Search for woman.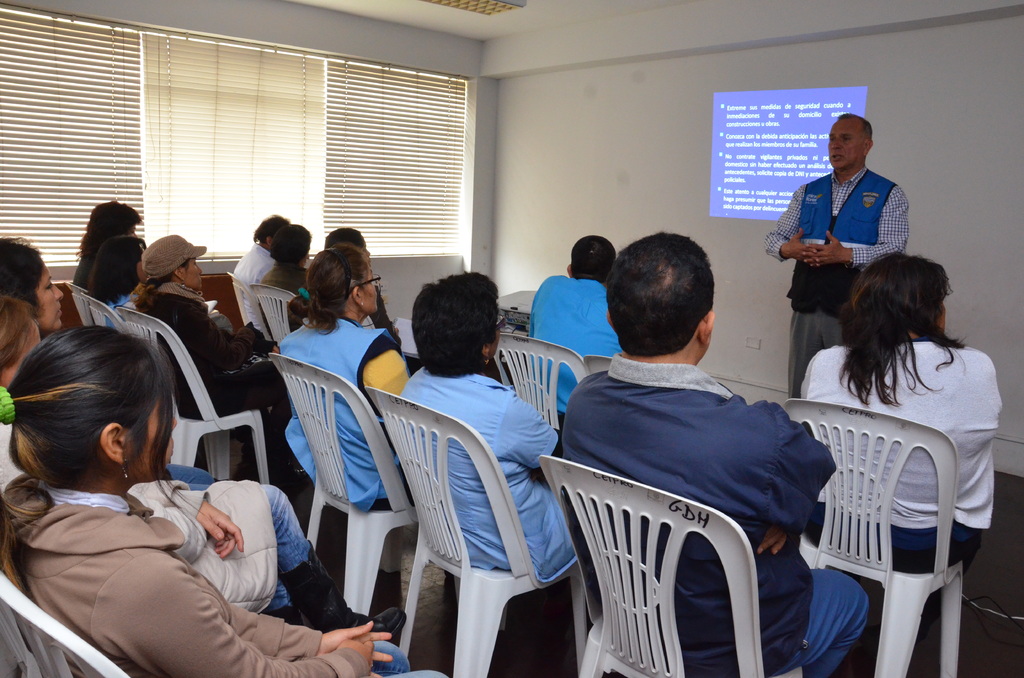
Found at select_region(0, 234, 68, 328).
